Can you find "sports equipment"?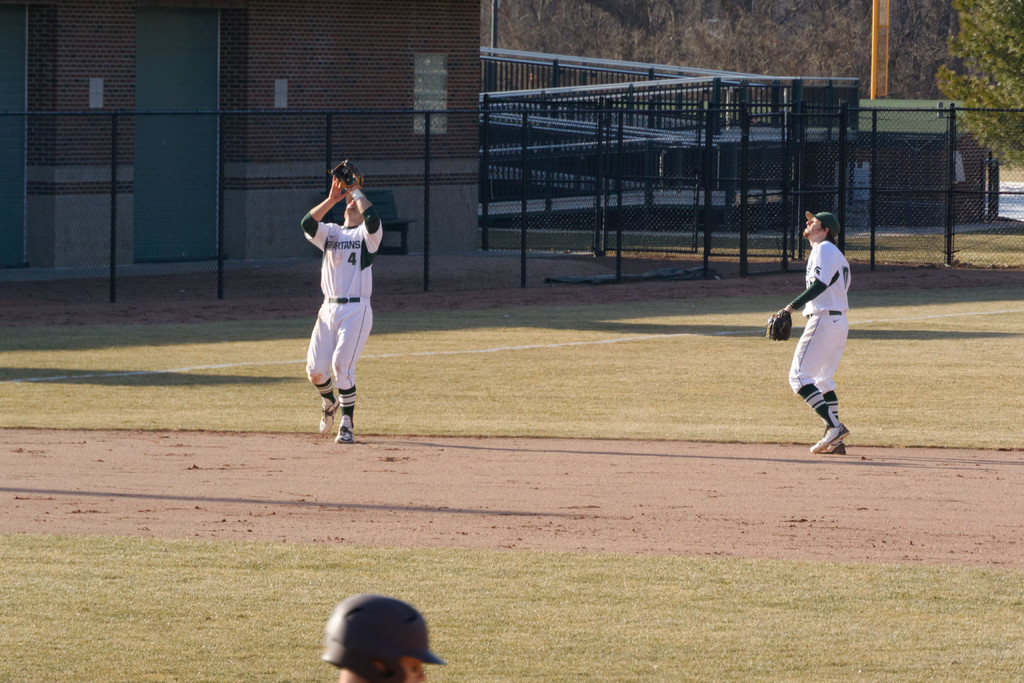
Yes, bounding box: left=316, top=593, right=448, bottom=682.
